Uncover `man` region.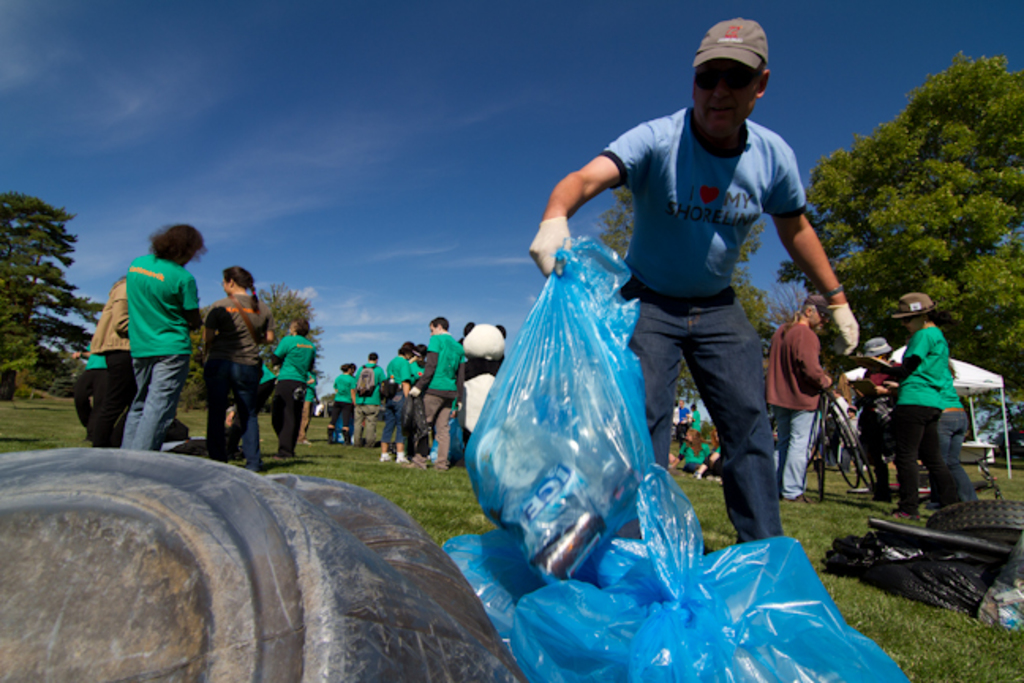
Uncovered: 403/340/425/384.
